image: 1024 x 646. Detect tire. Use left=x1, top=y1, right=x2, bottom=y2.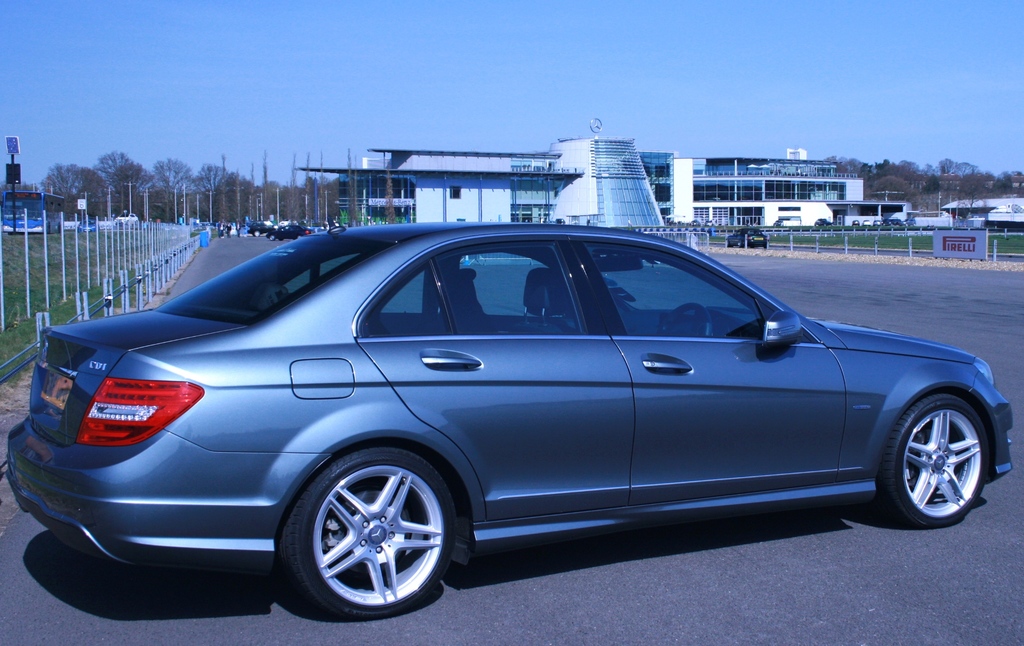
left=905, top=224, right=908, bottom=227.
